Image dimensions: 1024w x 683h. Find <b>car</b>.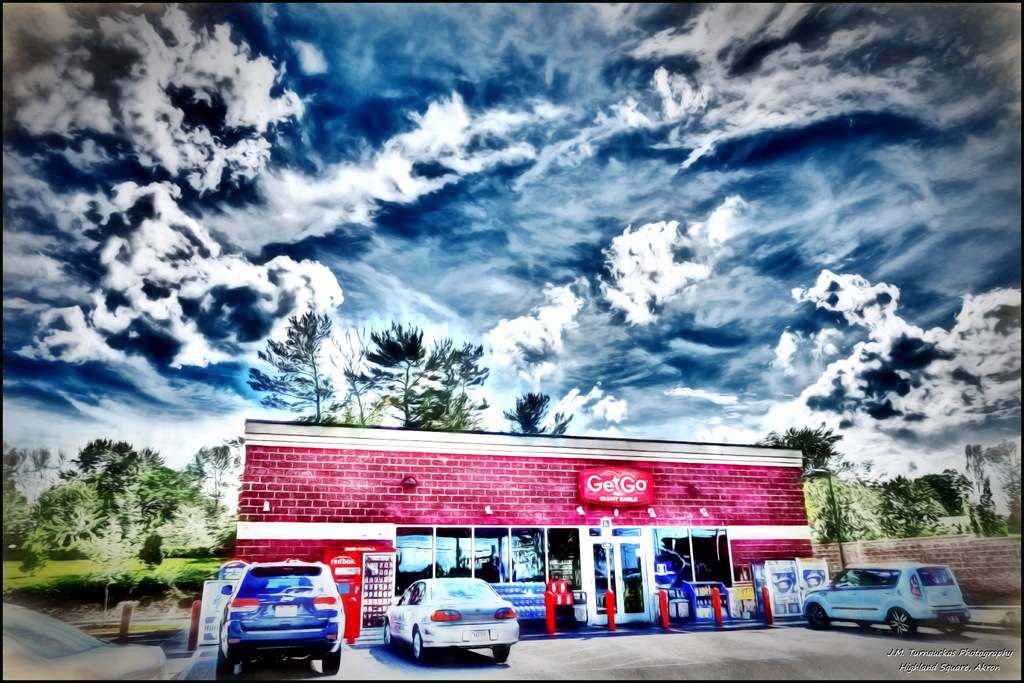
[x1=802, y1=563, x2=972, y2=641].
